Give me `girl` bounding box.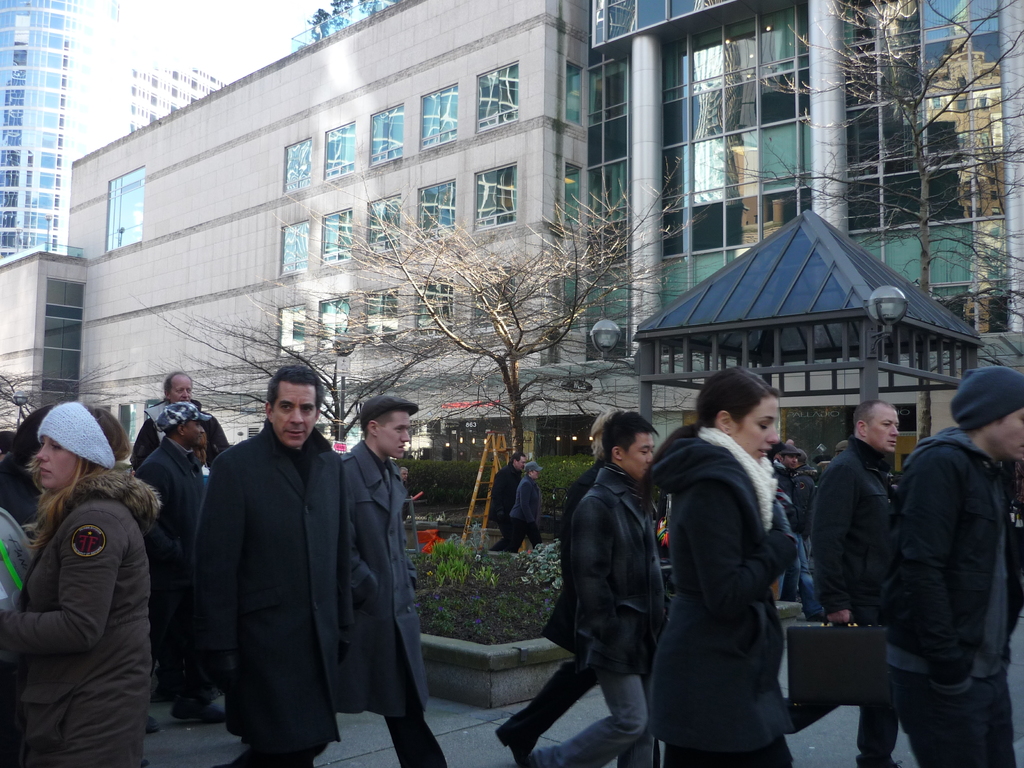
(0,400,163,767).
